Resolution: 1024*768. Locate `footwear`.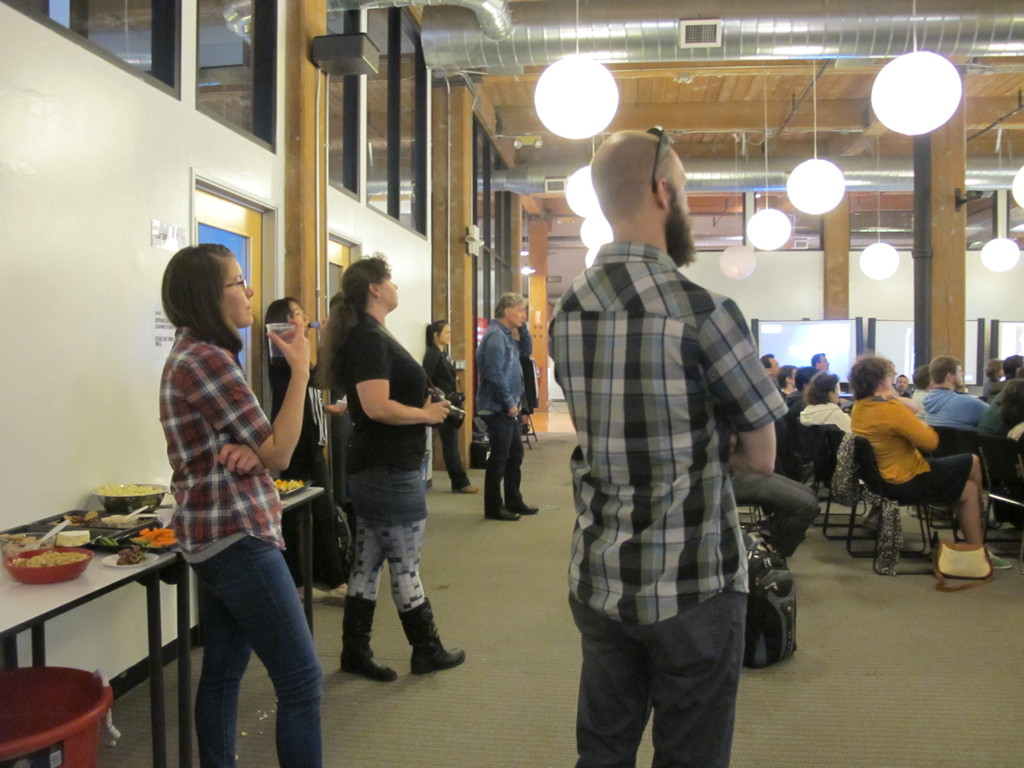
{"x1": 342, "y1": 588, "x2": 394, "y2": 675}.
